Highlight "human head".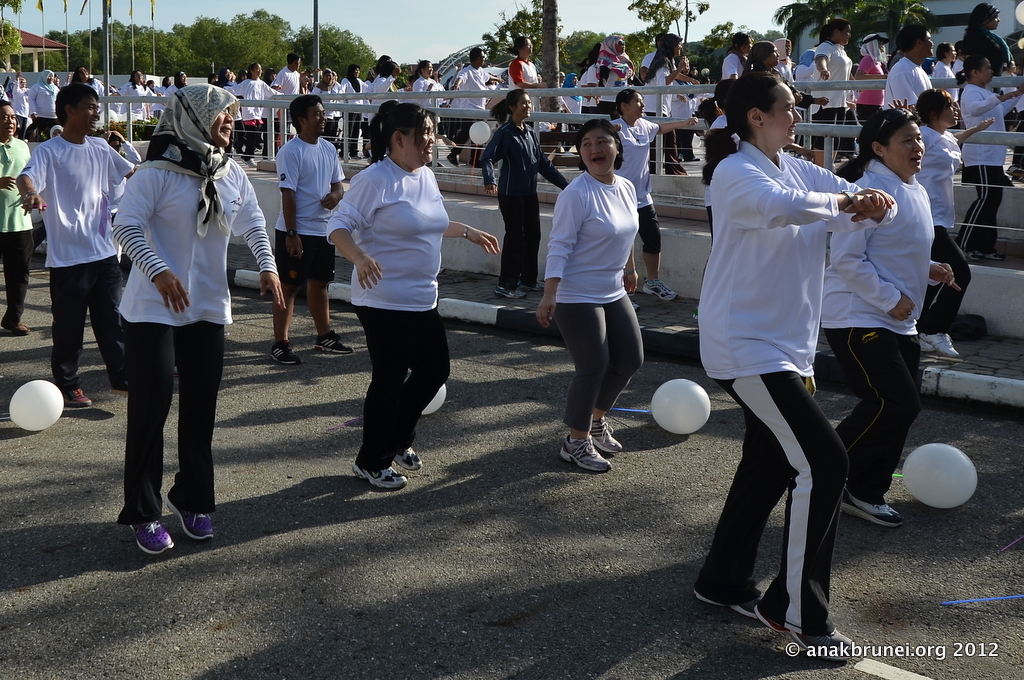
Highlighted region: bbox=(389, 105, 432, 167).
